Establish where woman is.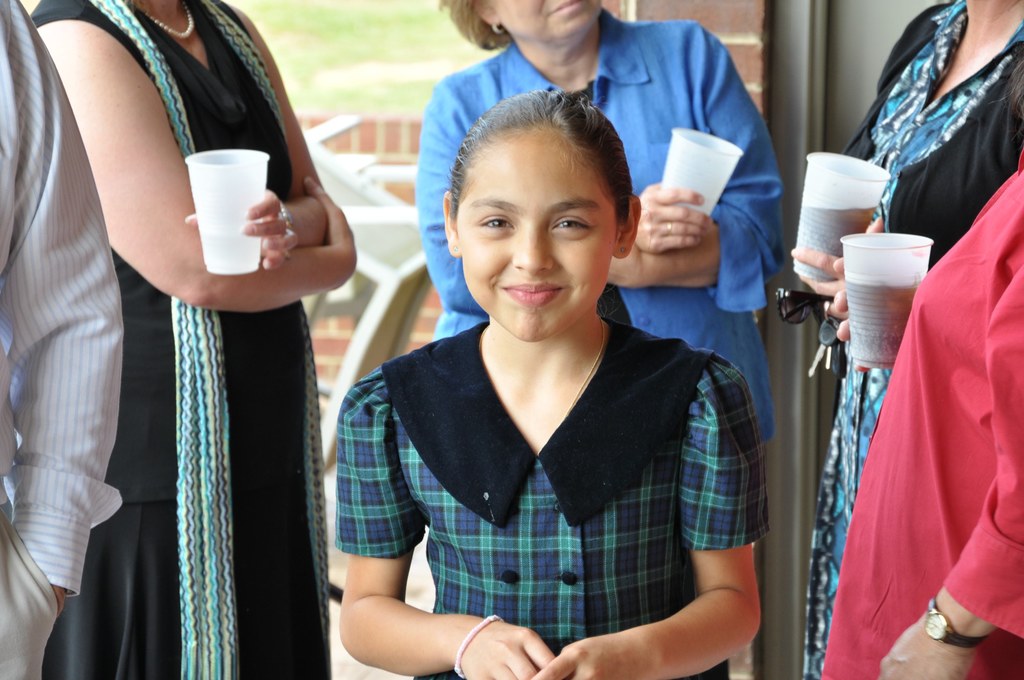
Established at locate(792, 0, 1023, 679).
